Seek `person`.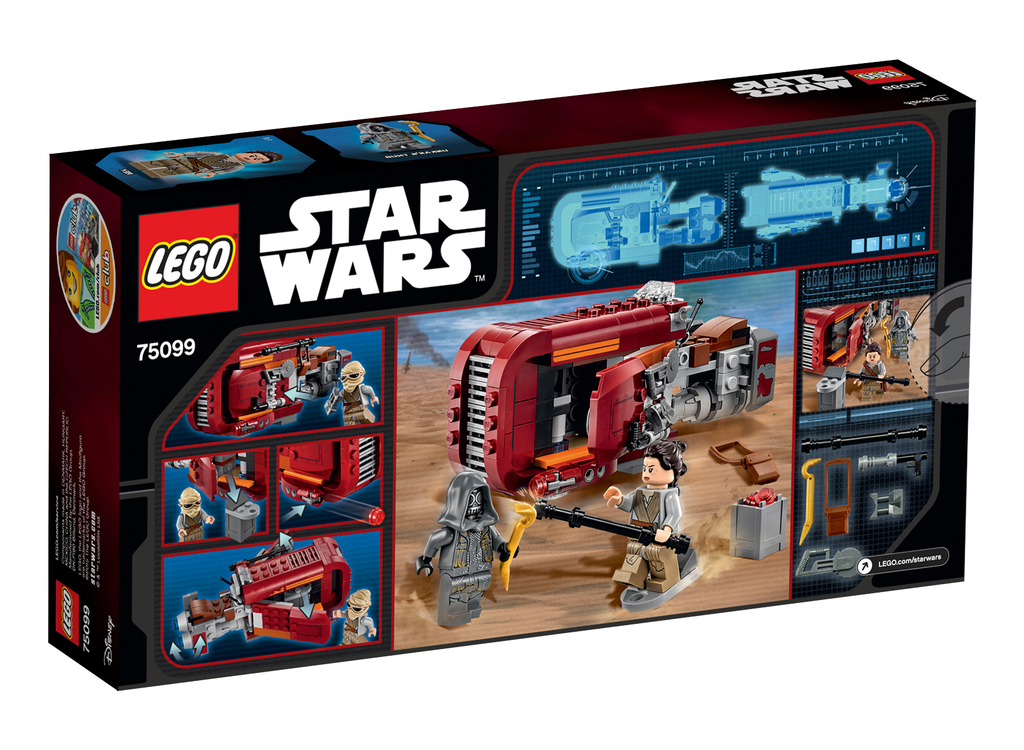
(858, 343, 891, 397).
